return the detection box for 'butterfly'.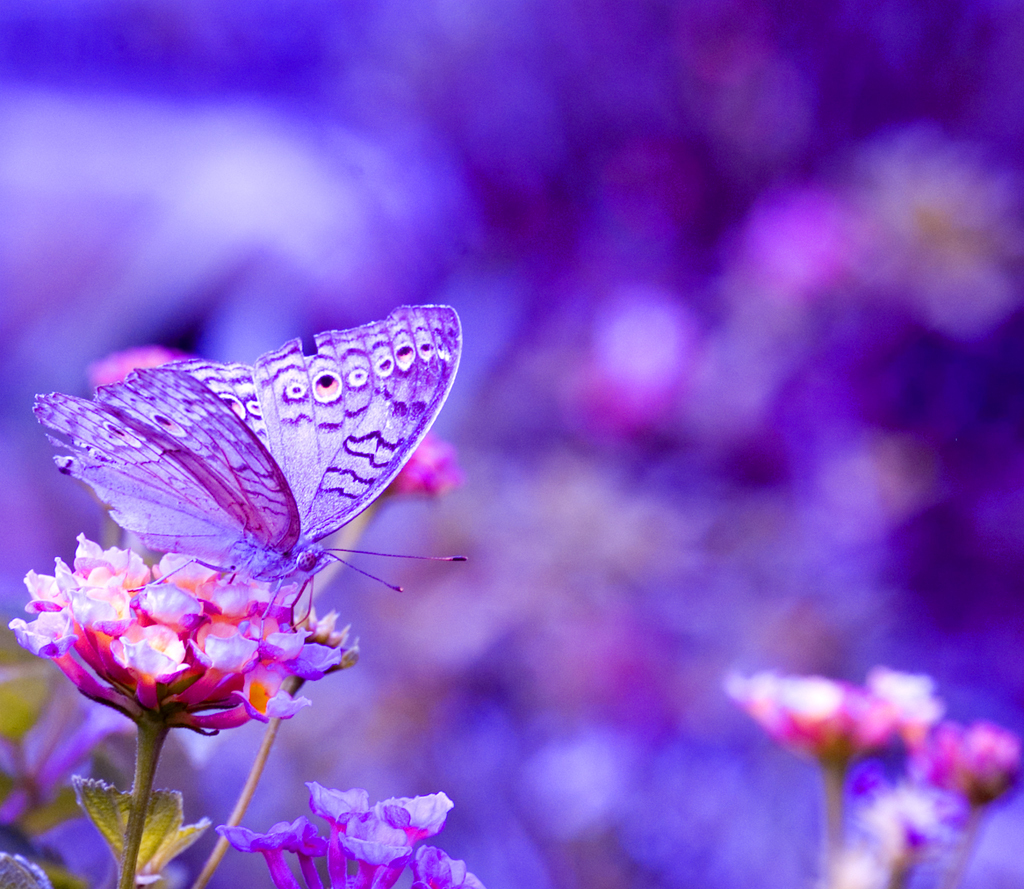
rect(55, 287, 448, 715).
